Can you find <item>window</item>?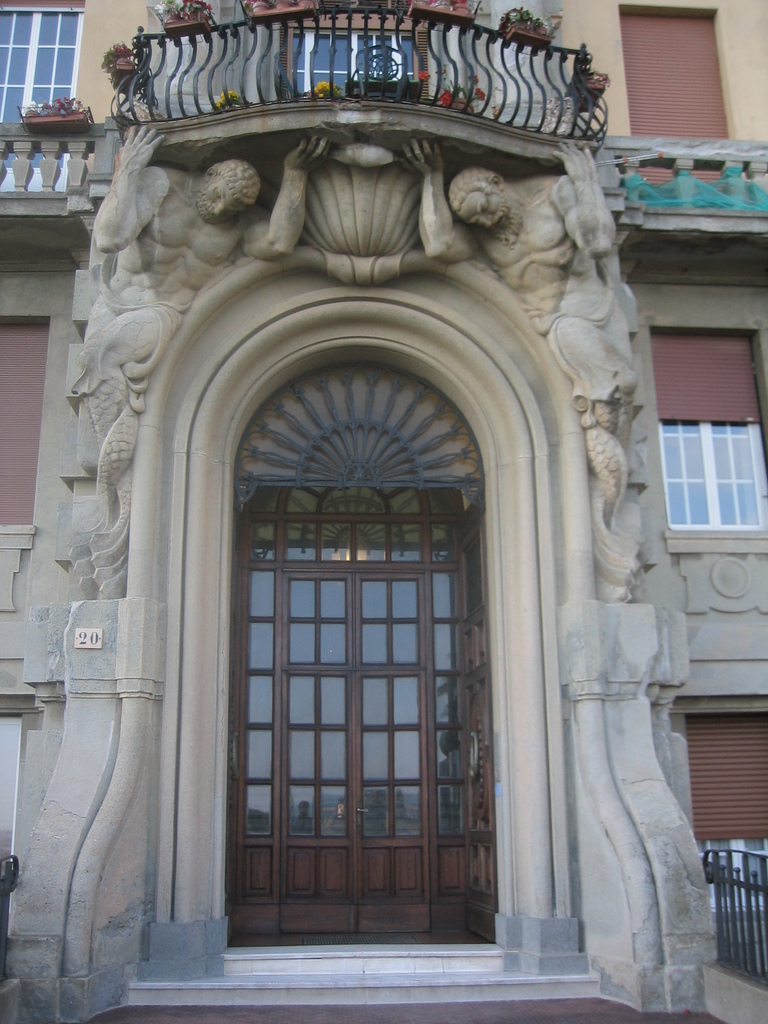
Yes, bounding box: [0,0,79,191].
